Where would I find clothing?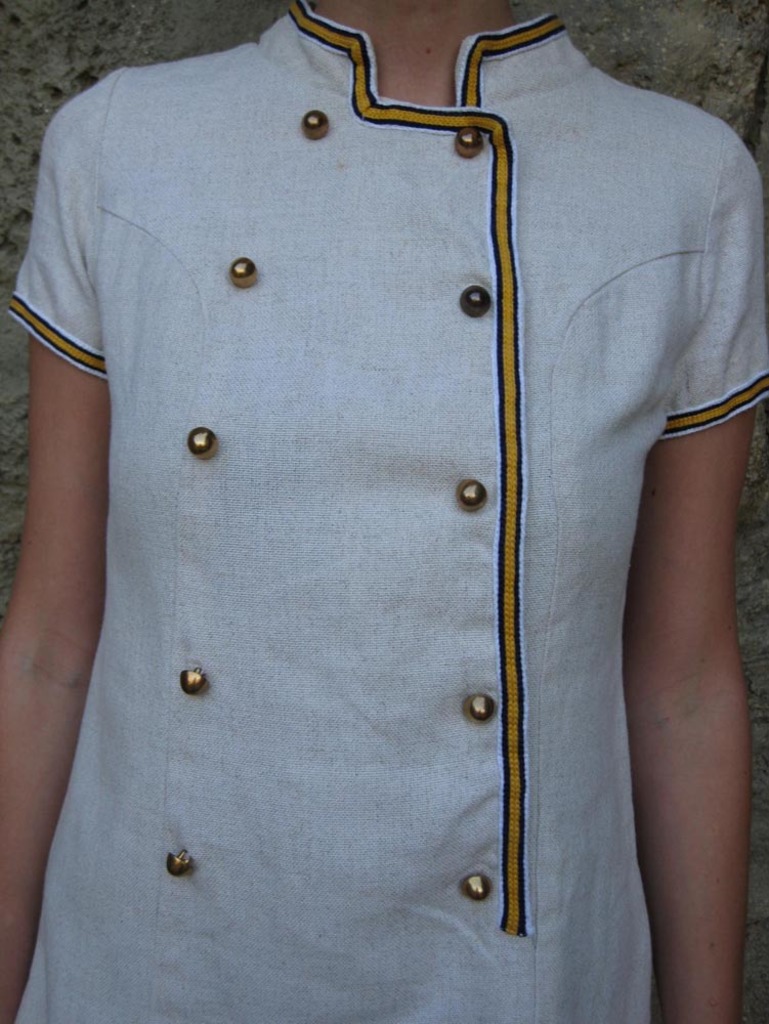
At 13 0 768 1023.
